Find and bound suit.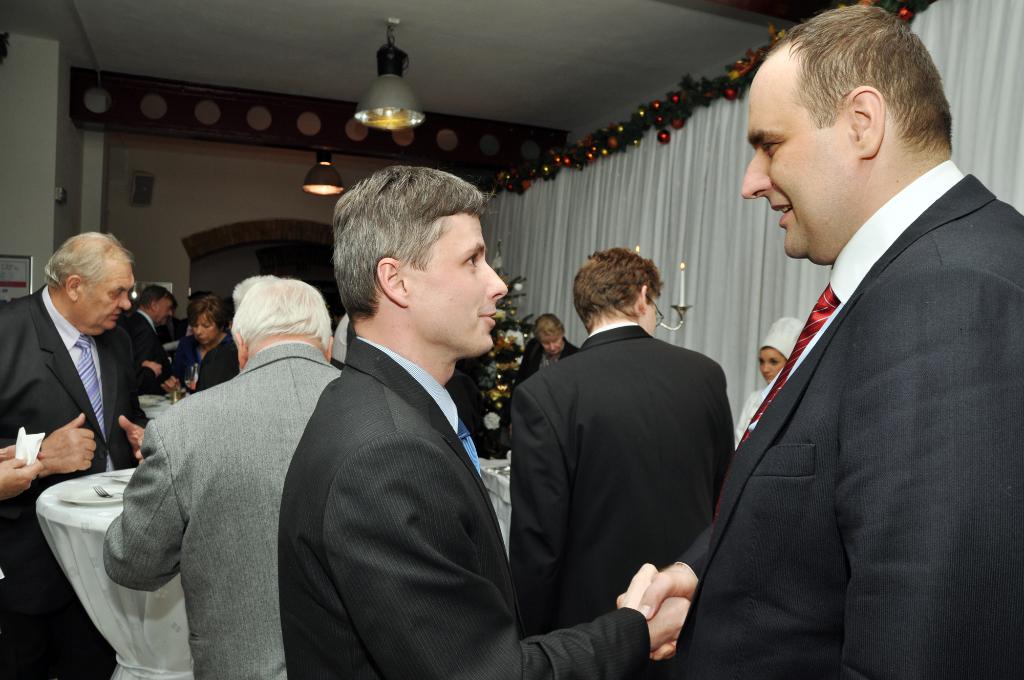
Bound: [99,336,349,679].
